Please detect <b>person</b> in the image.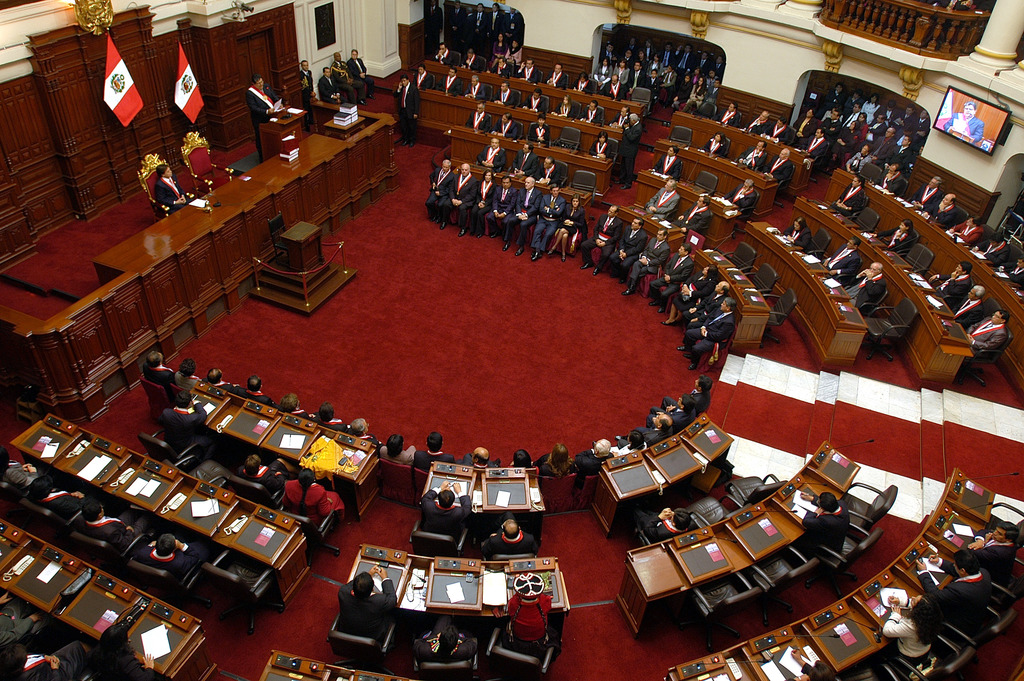
588, 130, 609, 164.
